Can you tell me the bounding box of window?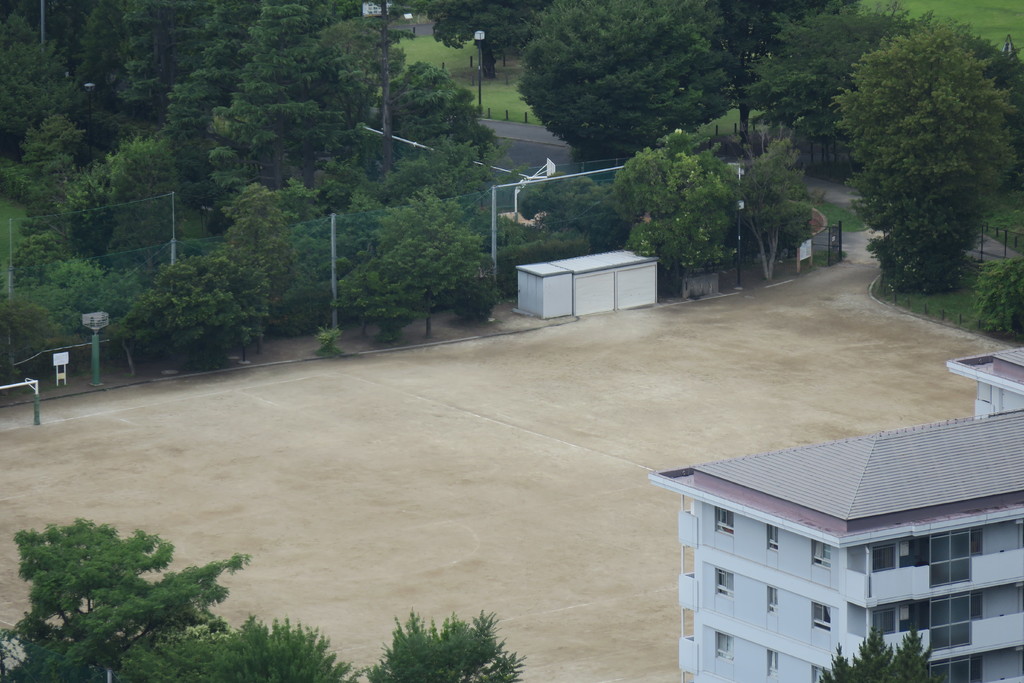
[872, 543, 900, 575].
